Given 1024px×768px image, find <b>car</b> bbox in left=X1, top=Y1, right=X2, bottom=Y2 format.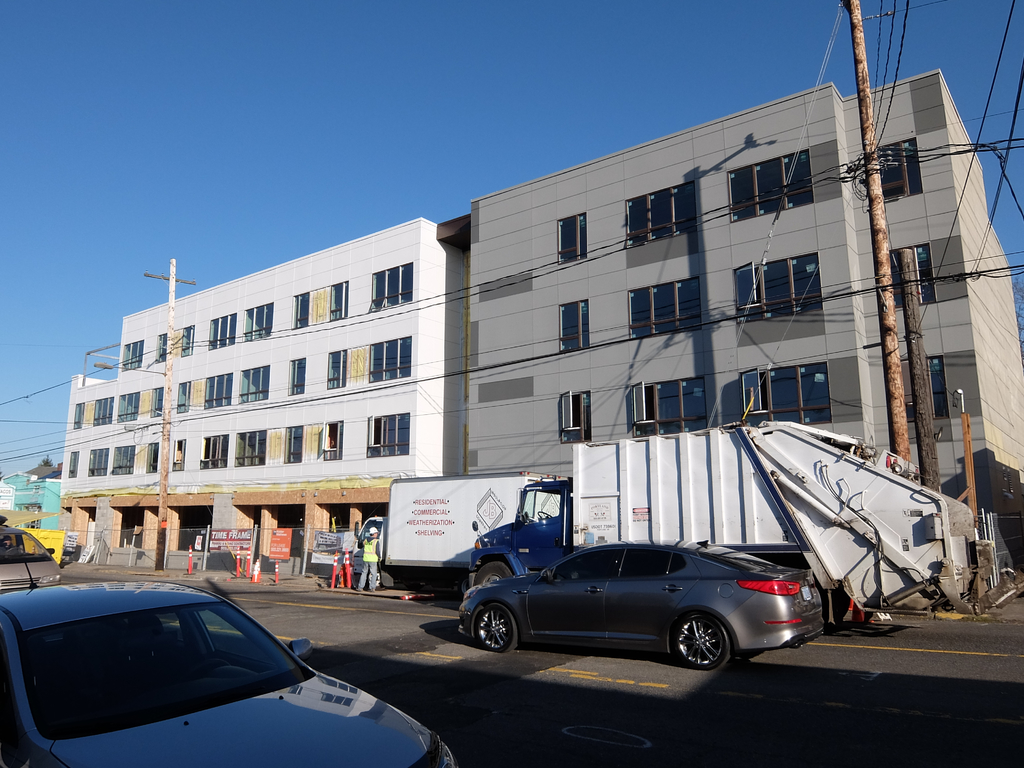
left=451, top=540, right=819, bottom=667.
